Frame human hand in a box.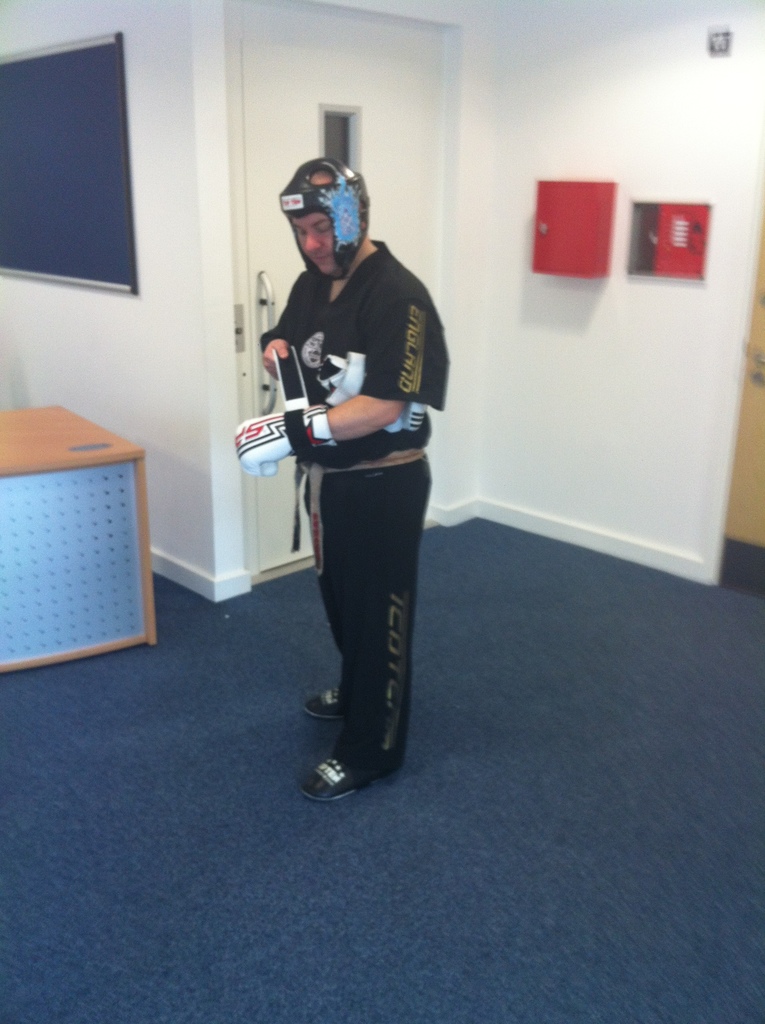
box=[226, 410, 291, 475].
